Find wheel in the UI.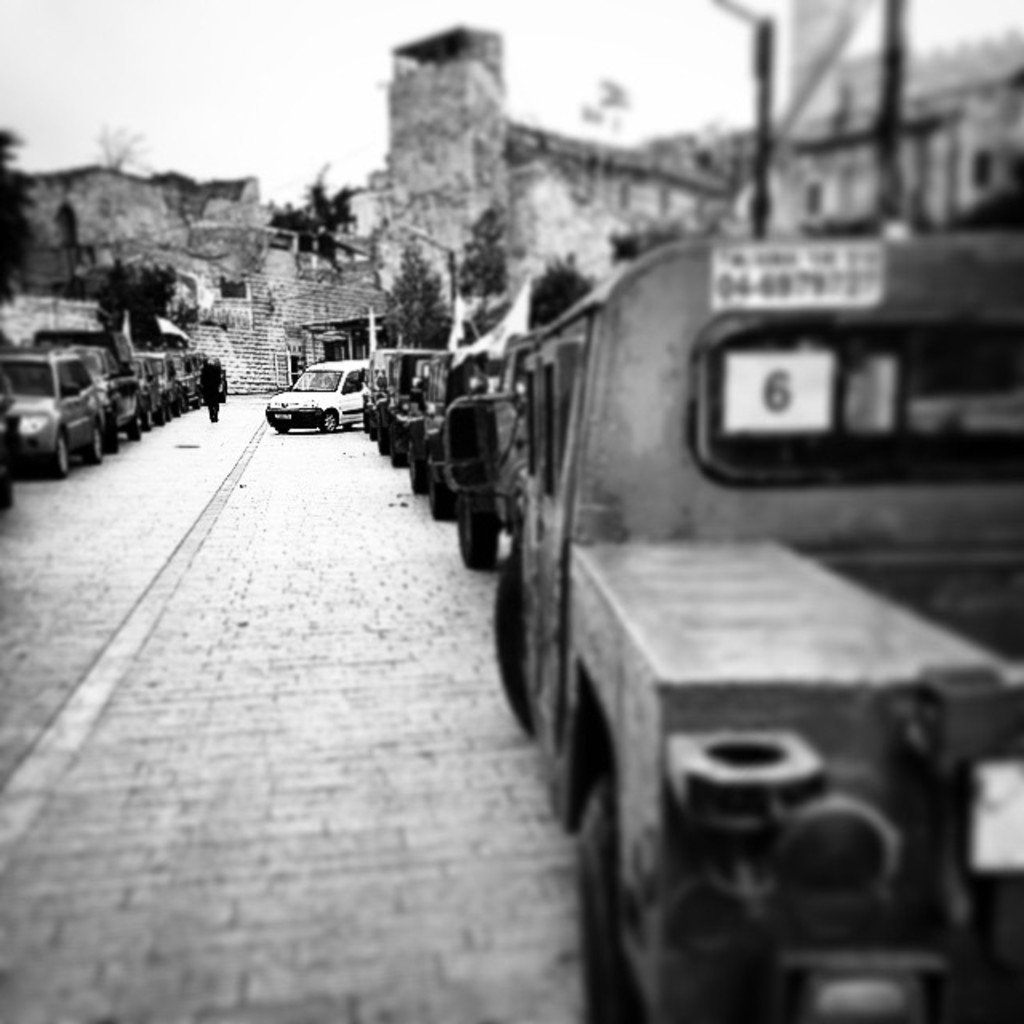
UI element at bbox=(88, 426, 106, 461).
